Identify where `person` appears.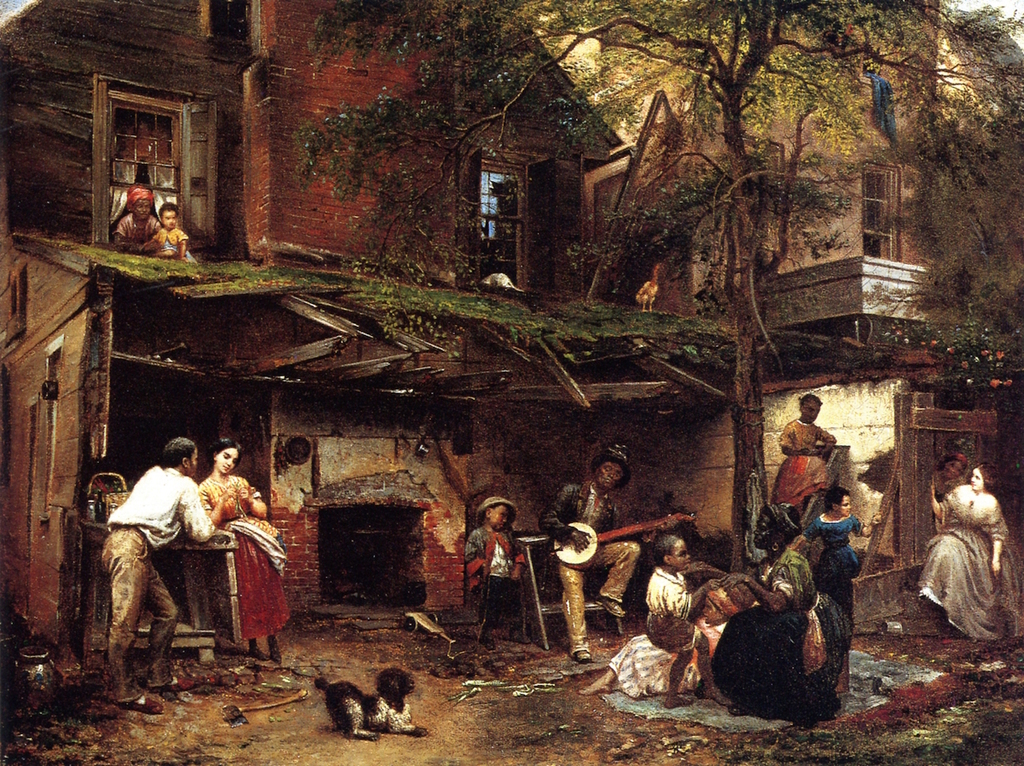
Appears at left=468, top=506, right=524, bottom=653.
